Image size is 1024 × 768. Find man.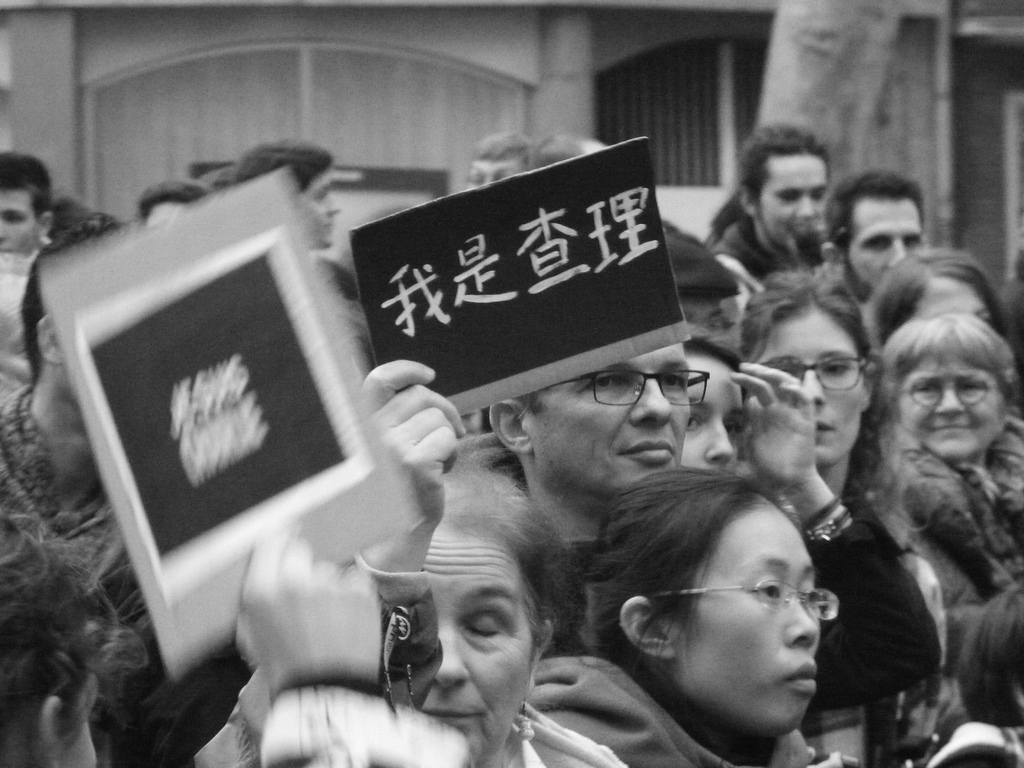
pyautogui.locateOnScreen(225, 138, 358, 308).
